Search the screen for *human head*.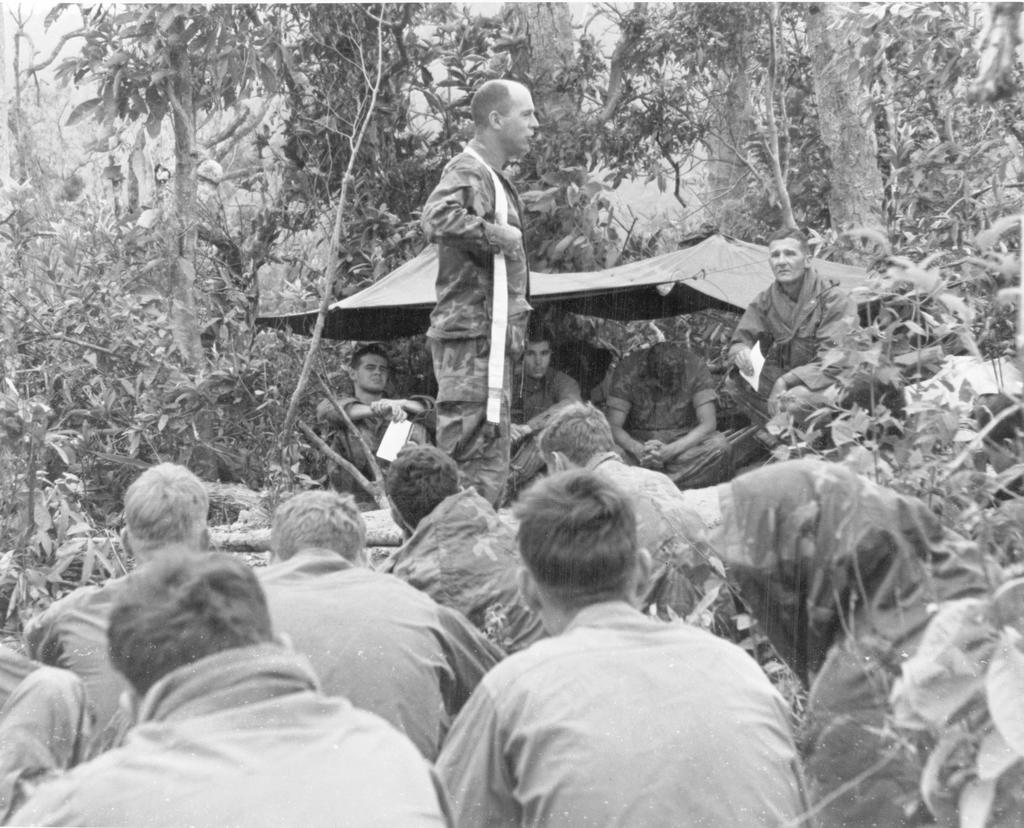
Found at bbox=(771, 227, 810, 284).
